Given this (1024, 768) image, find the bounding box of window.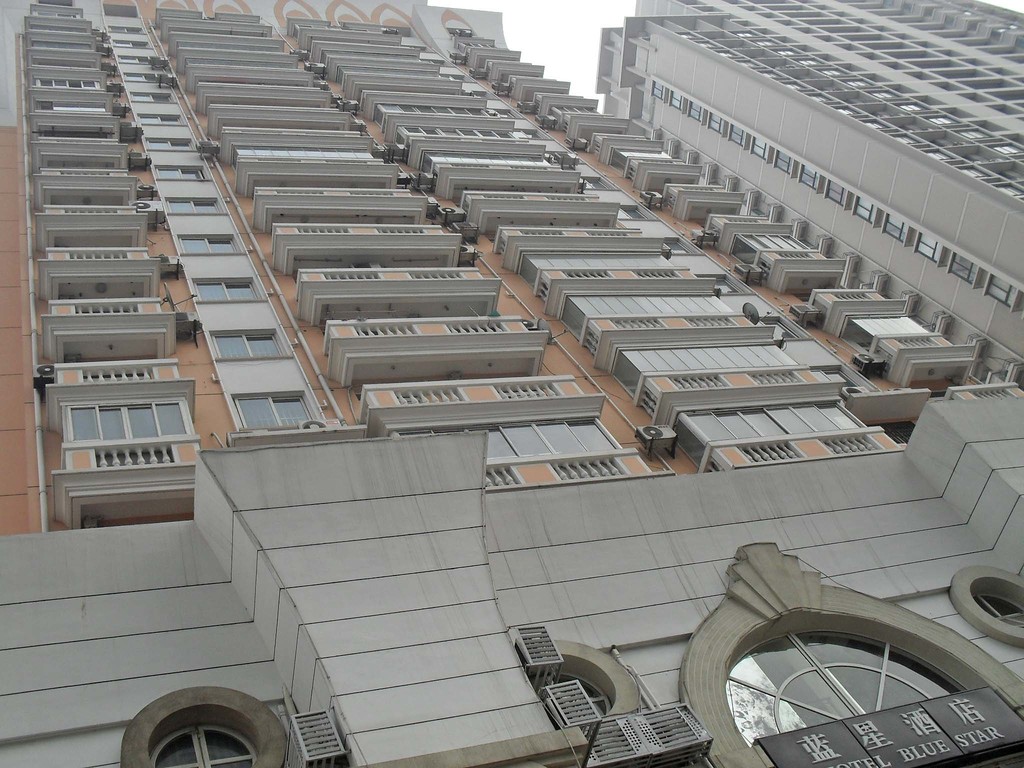
124,72,161,83.
